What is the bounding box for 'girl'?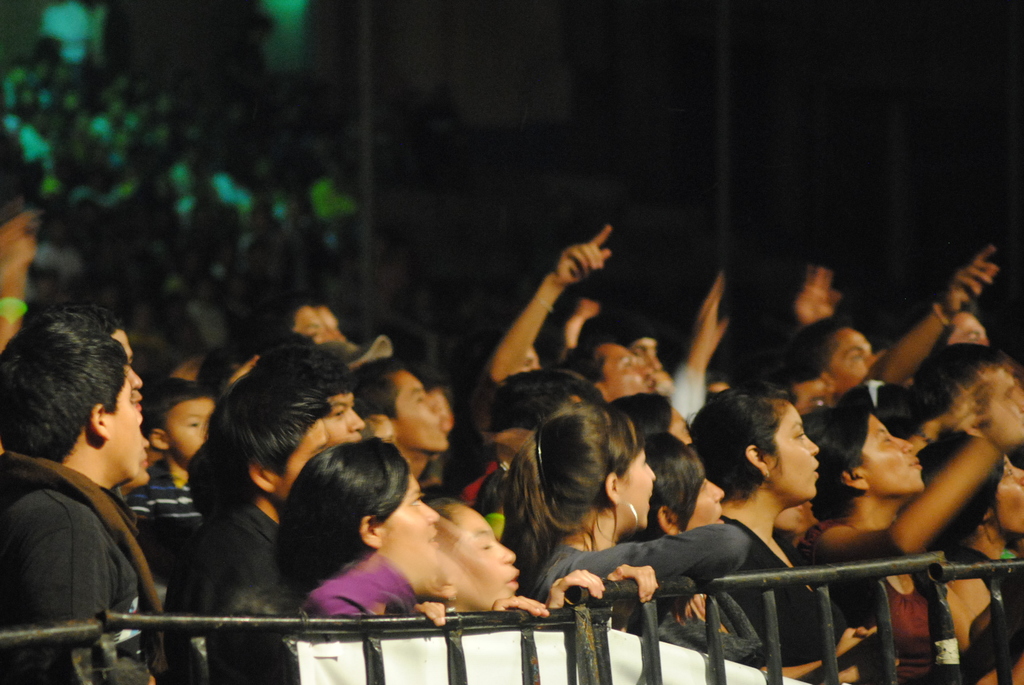
<region>811, 394, 940, 642</region>.
